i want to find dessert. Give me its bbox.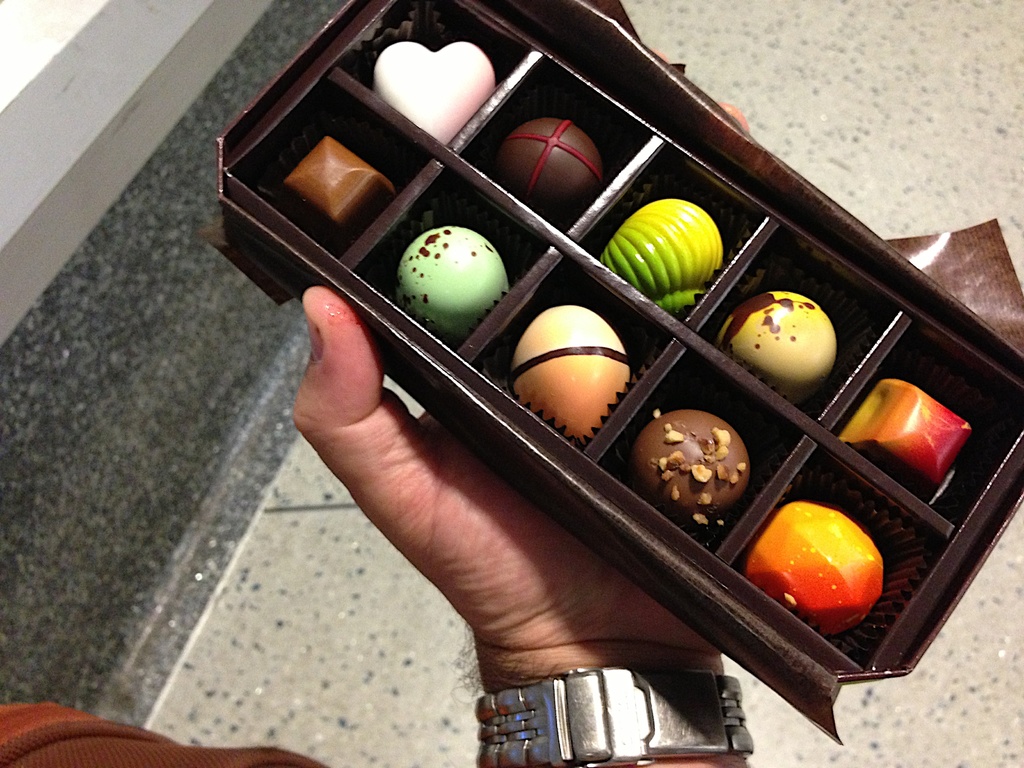
Rect(636, 410, 764, 537).
